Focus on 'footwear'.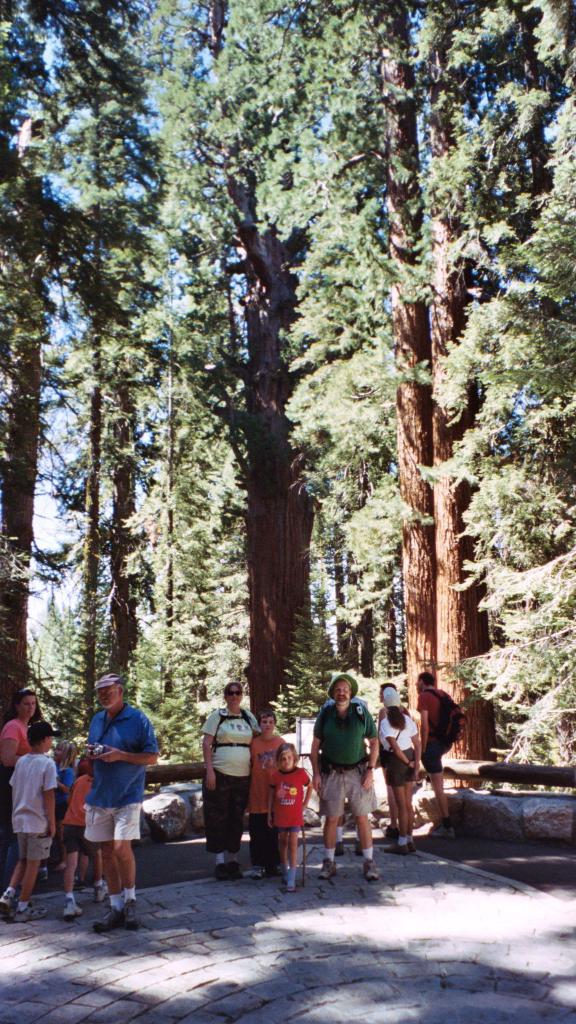
Focused at pyautogui.locateOnScreen(61, 897, 83, 918).
